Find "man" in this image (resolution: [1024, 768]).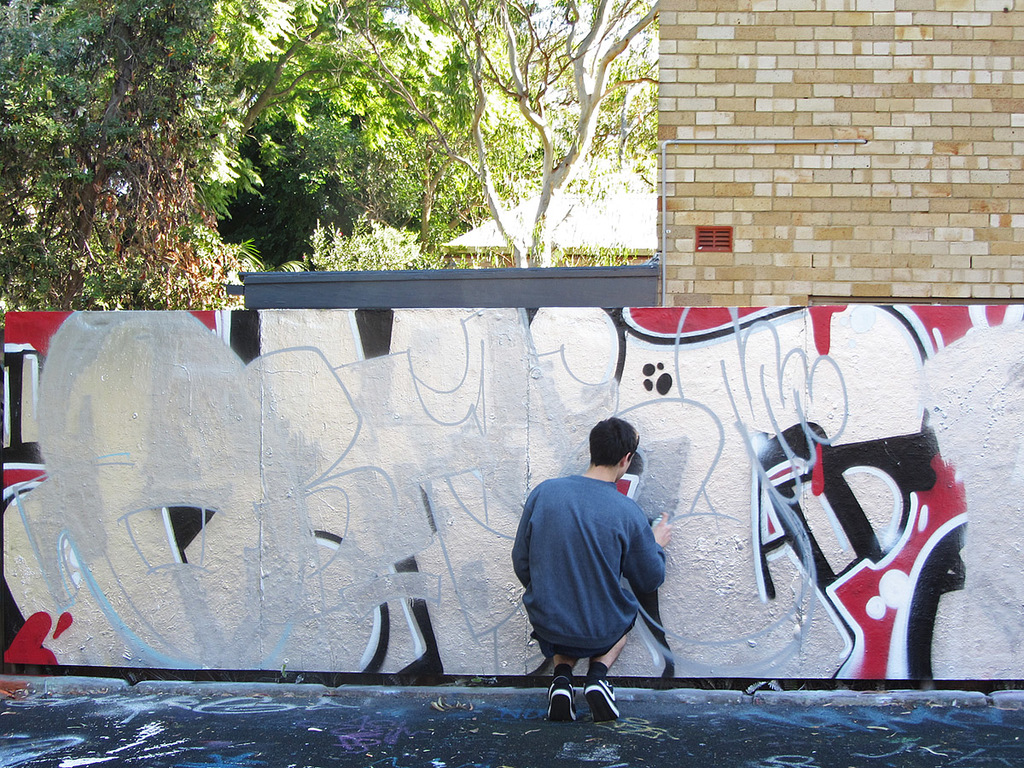
<box>504,434,684,716</box>.
